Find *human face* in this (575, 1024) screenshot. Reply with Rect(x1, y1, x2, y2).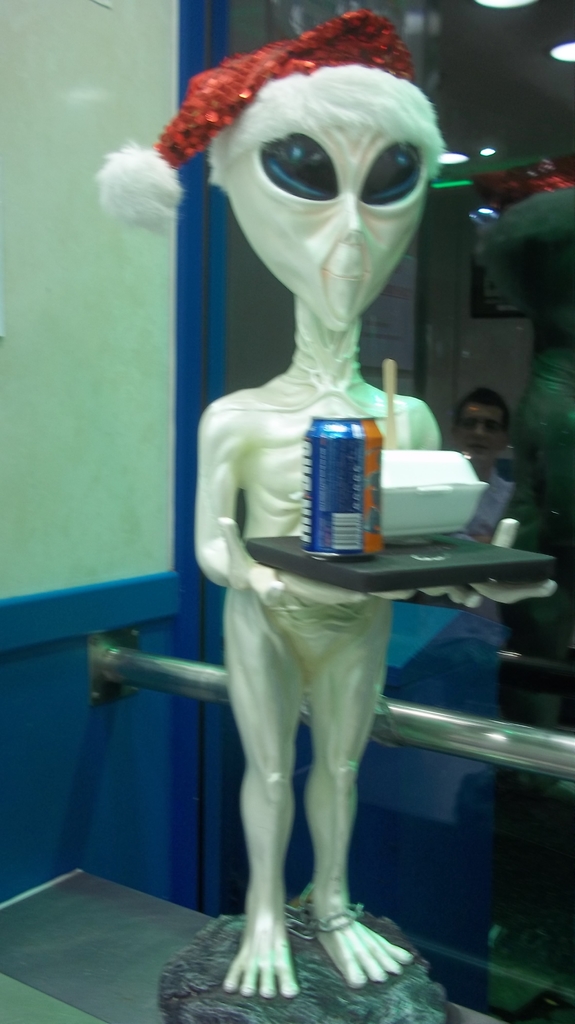
Rect(455, 401, 507, 468).
